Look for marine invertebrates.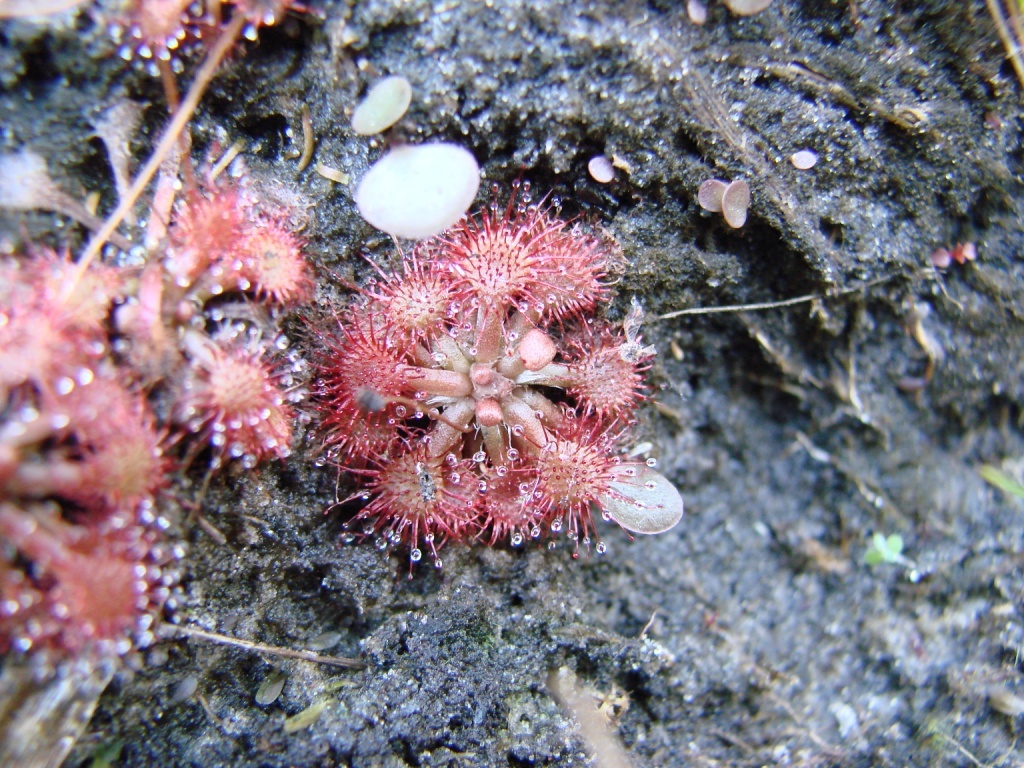
Found: <region>350, 126, 497, 256</region>.
